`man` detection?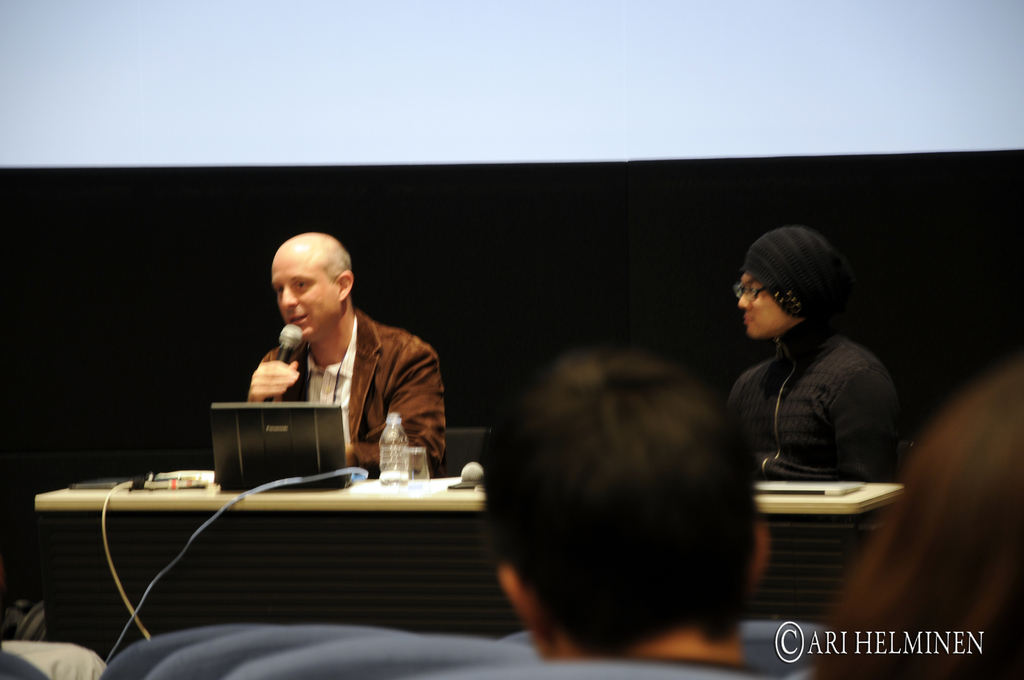
bbox(496, 344, 785, 679)
